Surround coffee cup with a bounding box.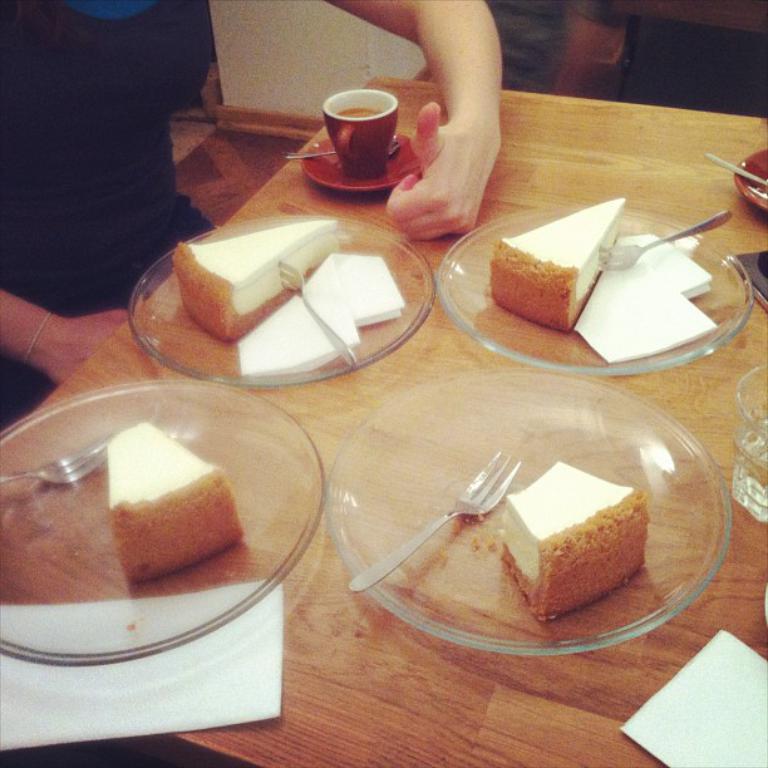
<bbox>321, 88, 403, 182</bbox>.
